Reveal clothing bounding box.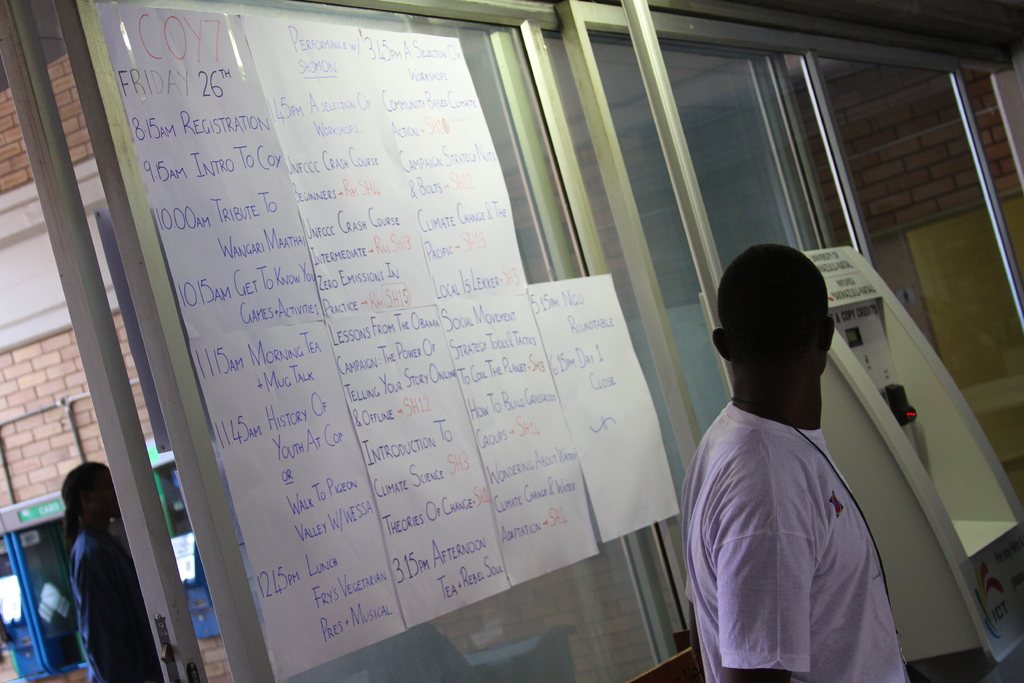
Revealed: (65,524,167,682).
